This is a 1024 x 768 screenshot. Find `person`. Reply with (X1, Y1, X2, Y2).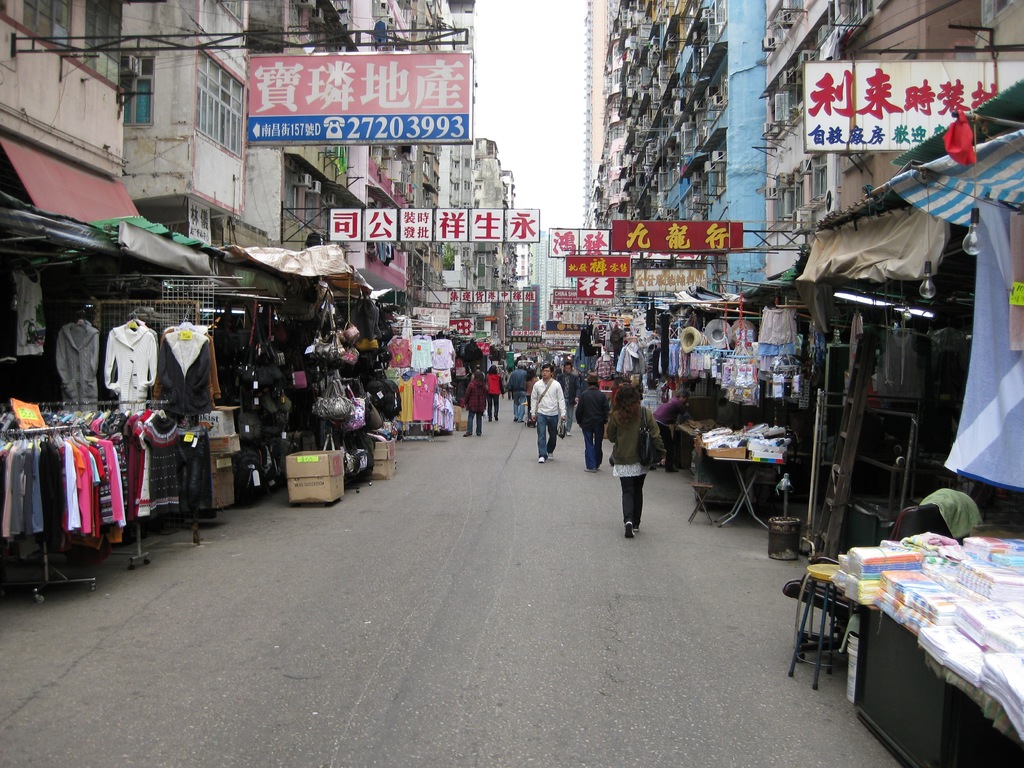
(483, 360, 505, 421).
